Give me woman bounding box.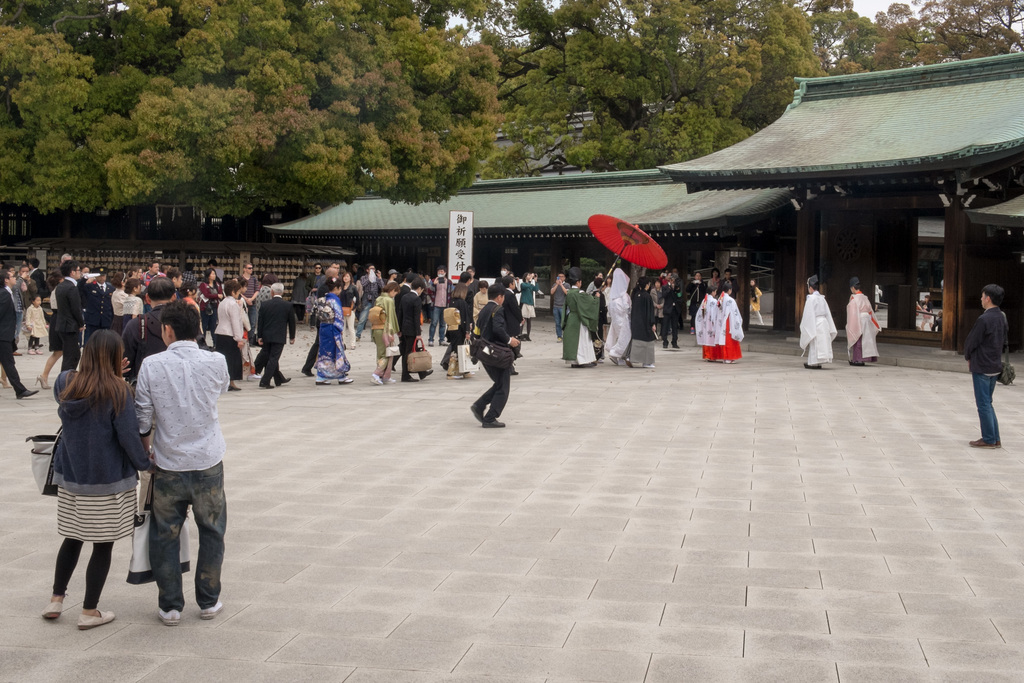
l=797, t=275, r=838, b=369.
